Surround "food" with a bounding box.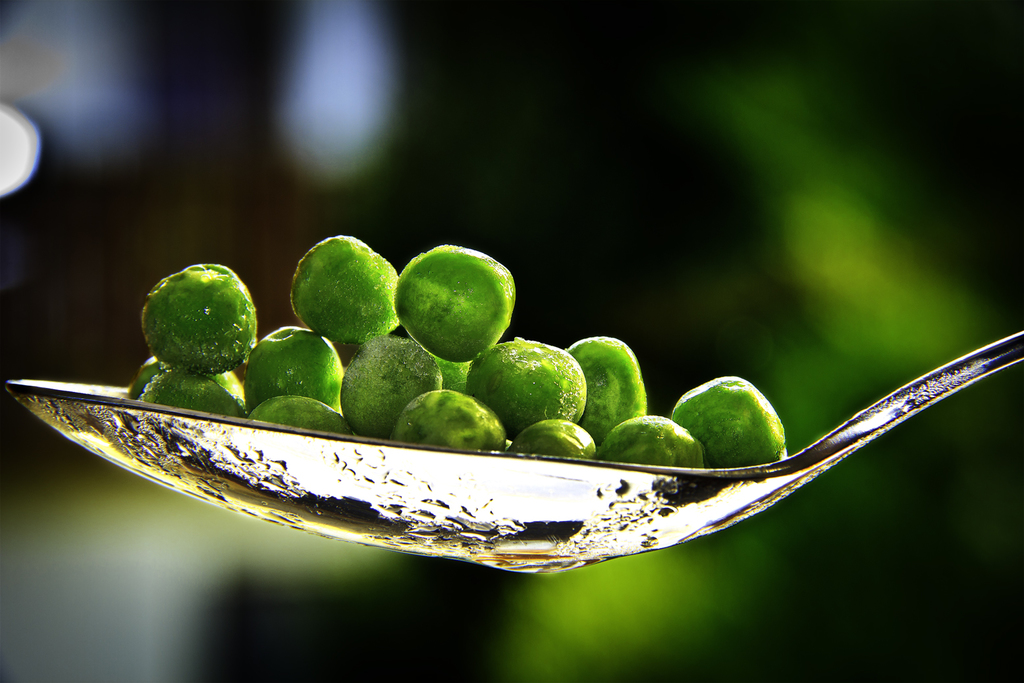
box(137, 367, 248, 420).
